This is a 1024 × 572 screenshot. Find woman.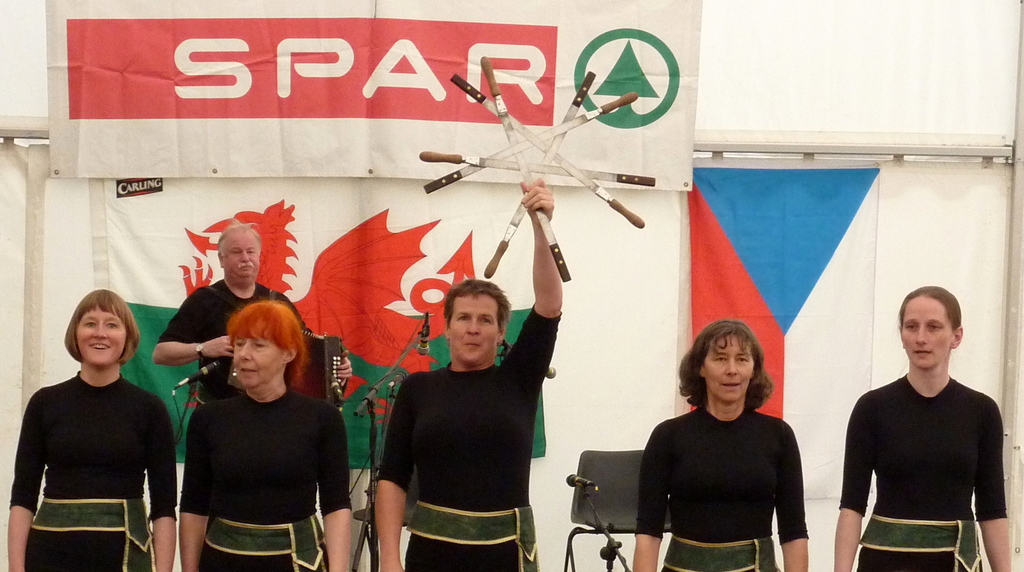
Bounding box: <box>820,281,1011,569</box>.
